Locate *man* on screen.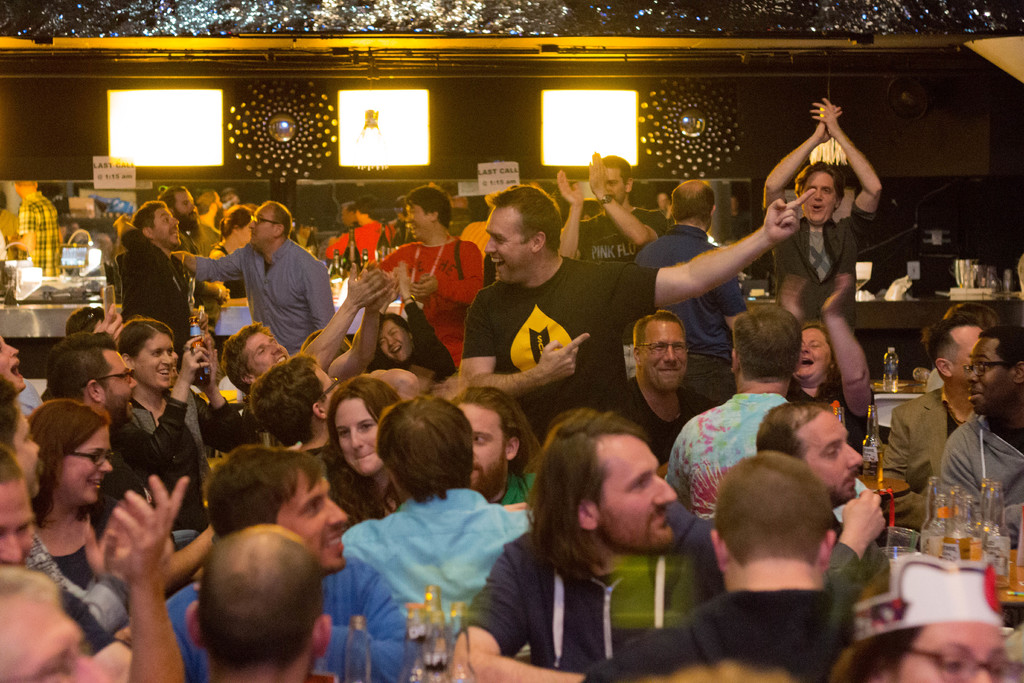
On screen at (754, 397, 897, 591).
